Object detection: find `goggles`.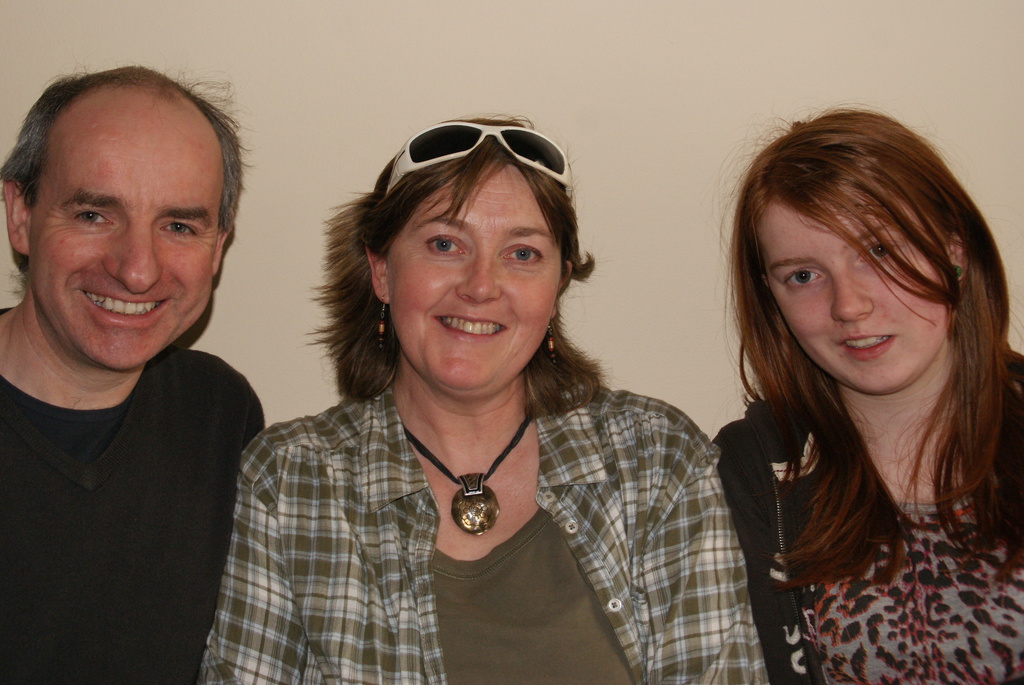
397/114/572/175.
